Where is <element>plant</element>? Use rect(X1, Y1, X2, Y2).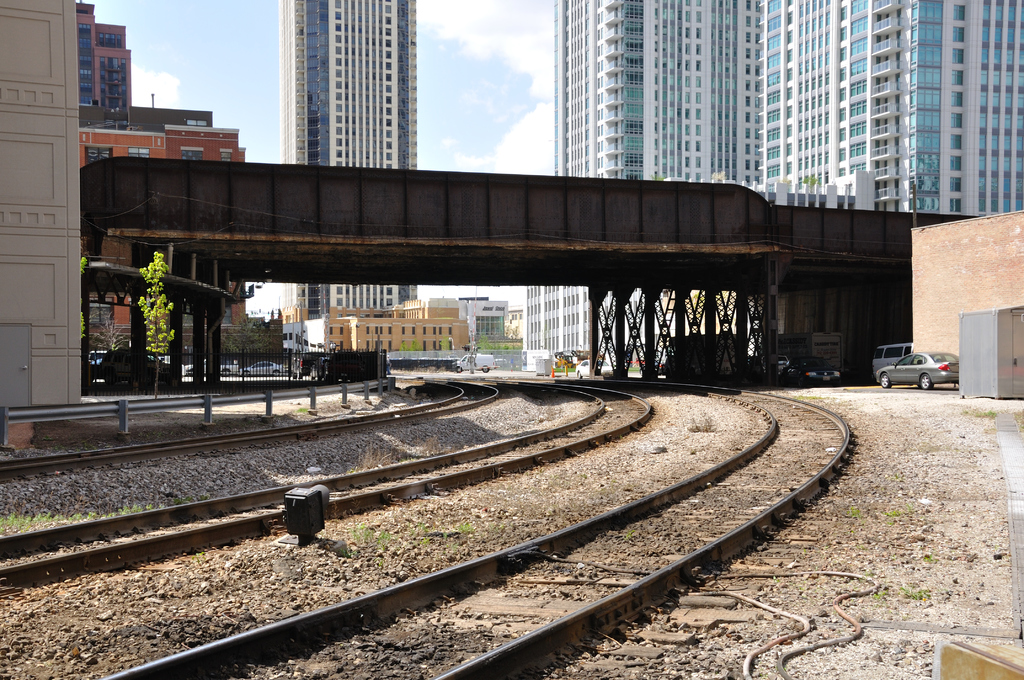
rect(961, 404, 993, 419).
